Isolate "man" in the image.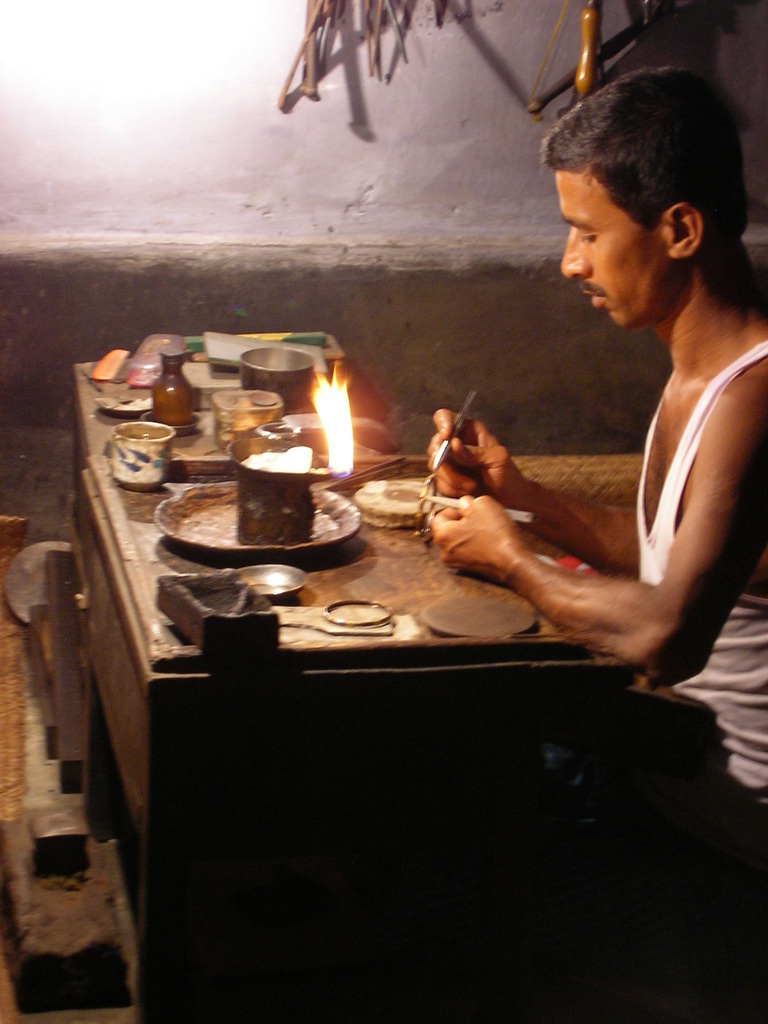
Isolated region: bbox=[417, 58, 765, 822].
